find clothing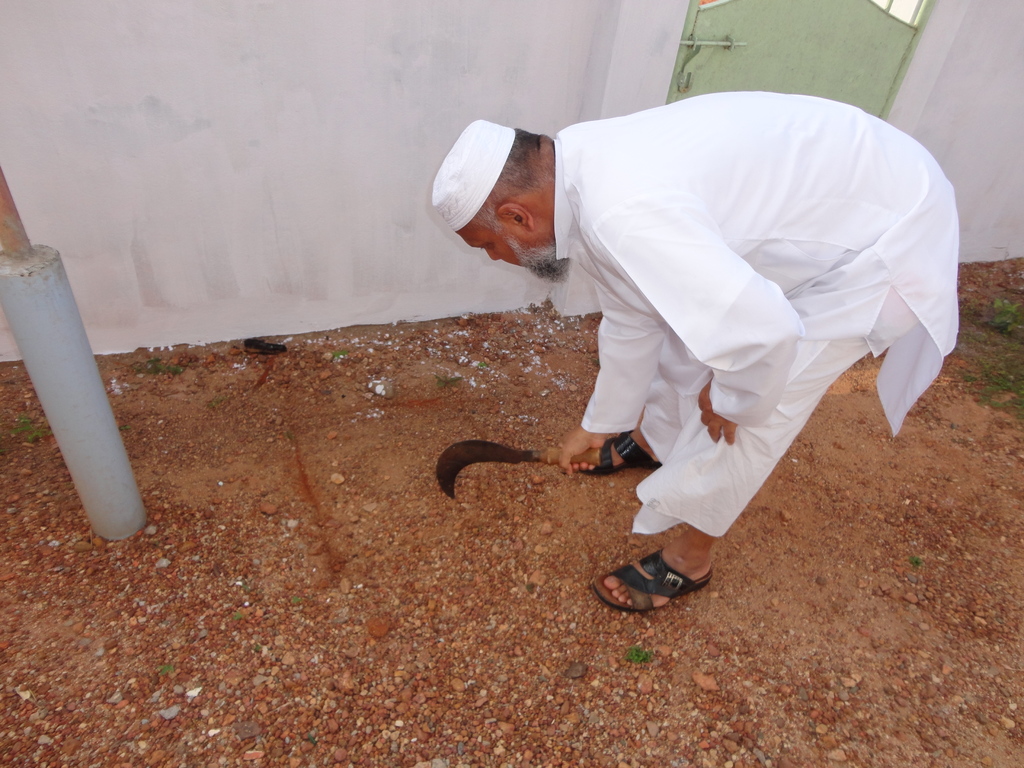
[x1=453, y1=104, x2=958, y2=547]
